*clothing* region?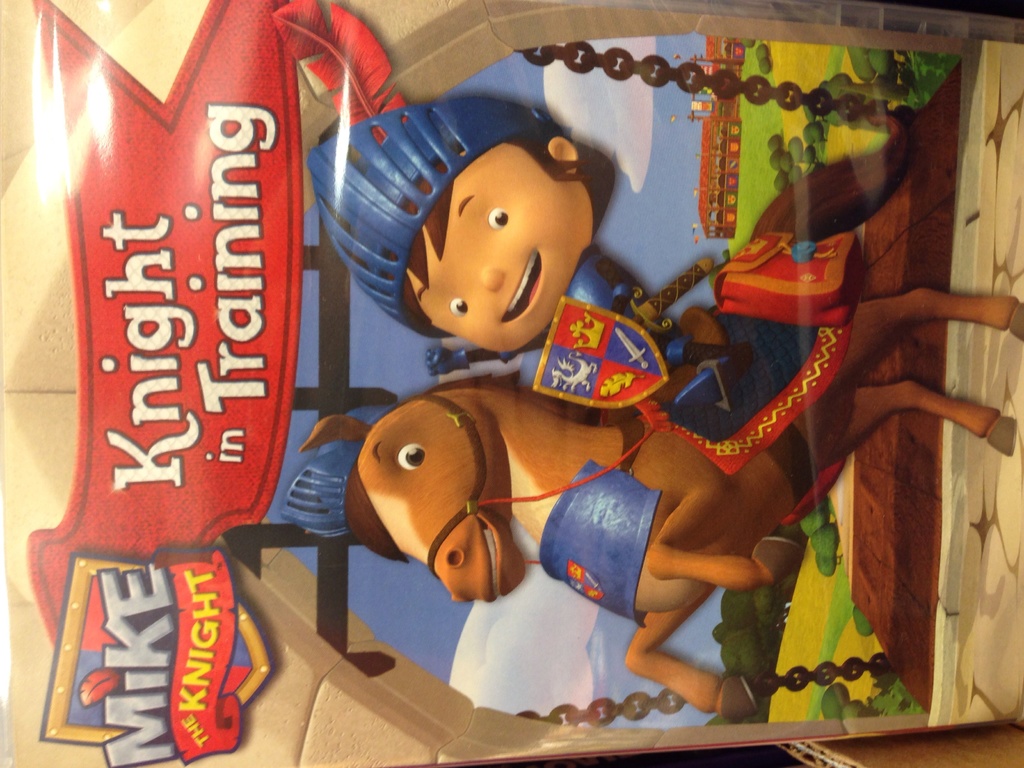
pyautogui.locateOnScreen(569, 250, 686, 366)
